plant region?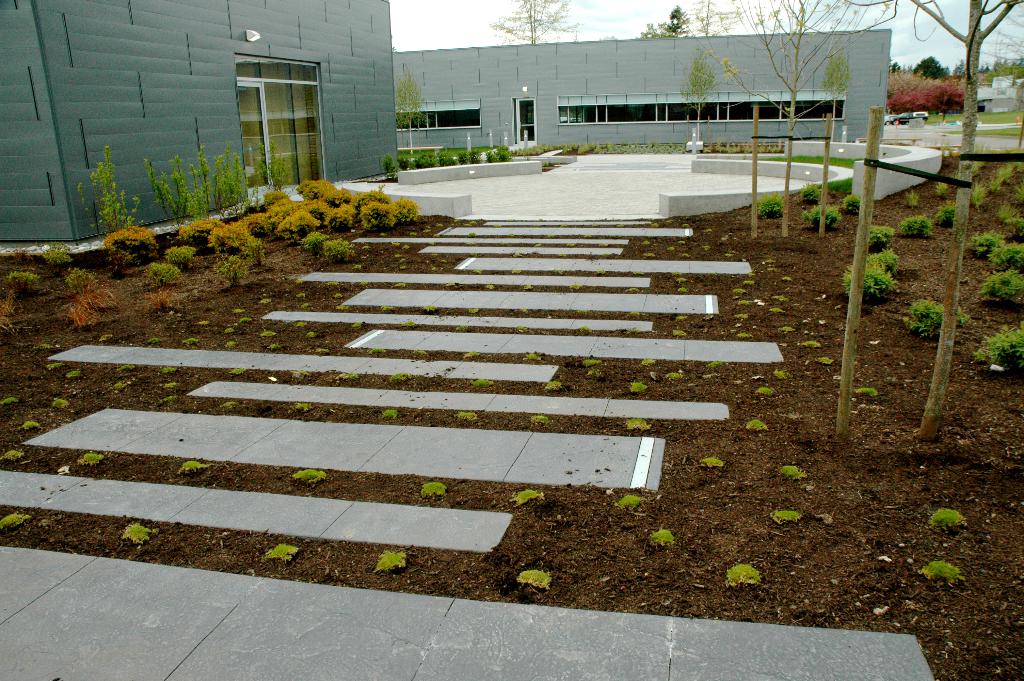
x1=769, y1=508, x2=803, y2=527
